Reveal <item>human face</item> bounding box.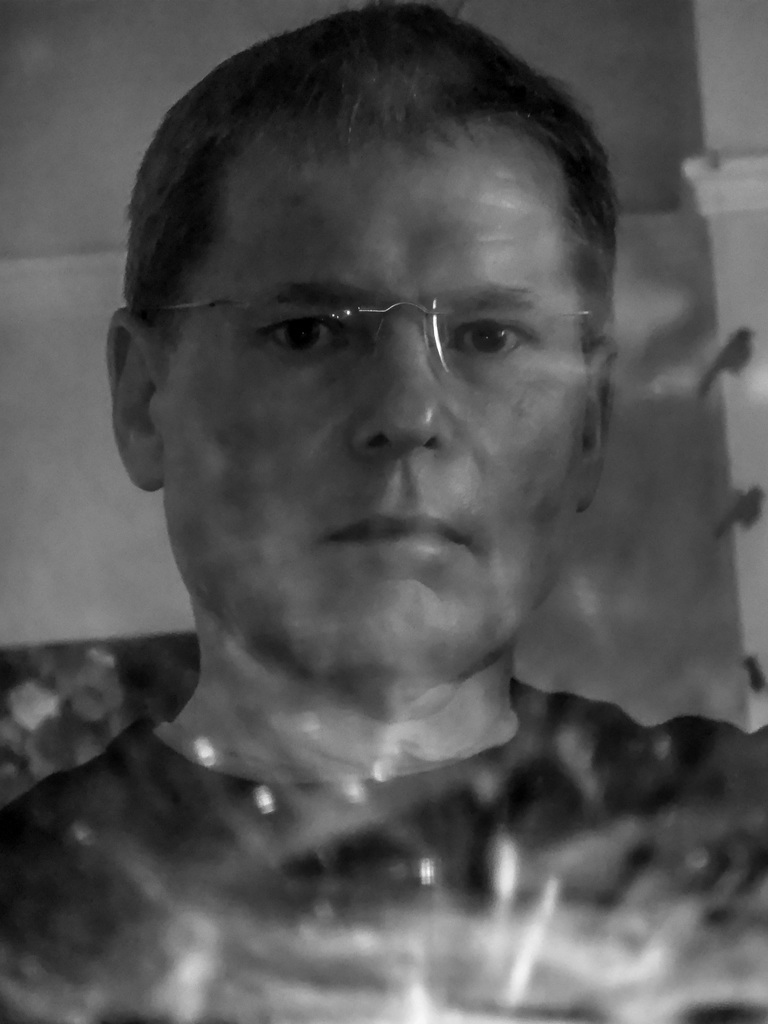
Revealed: l=161, t=124, r=595, b=673.
